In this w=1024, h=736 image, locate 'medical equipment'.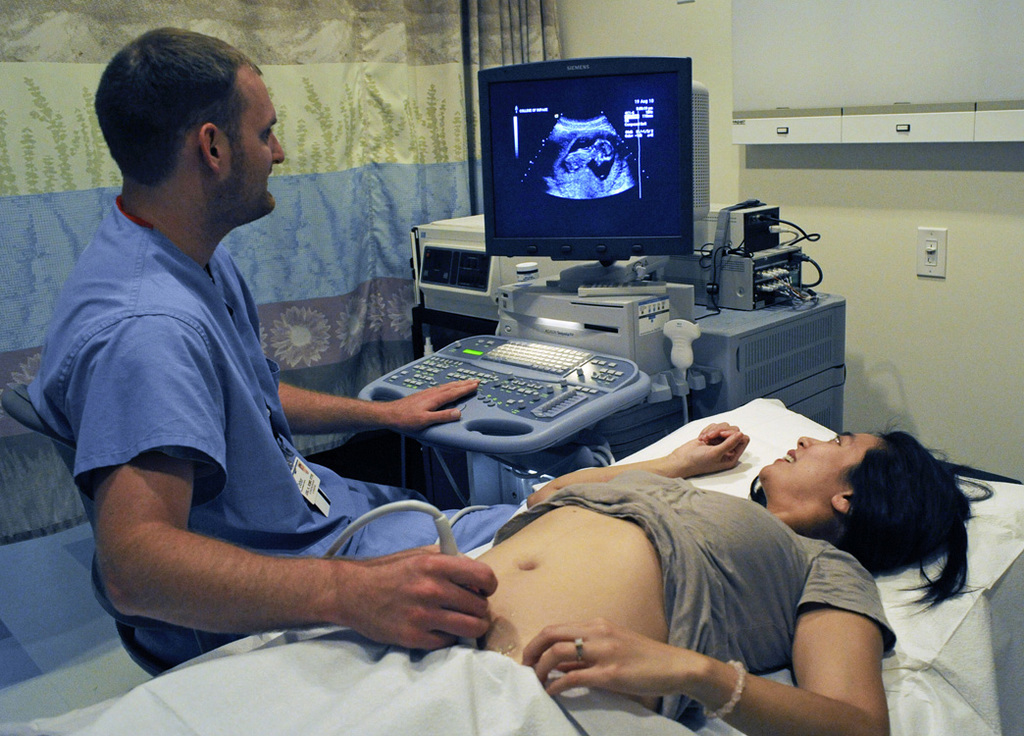
Bounding box: 9,56,1023,735.
